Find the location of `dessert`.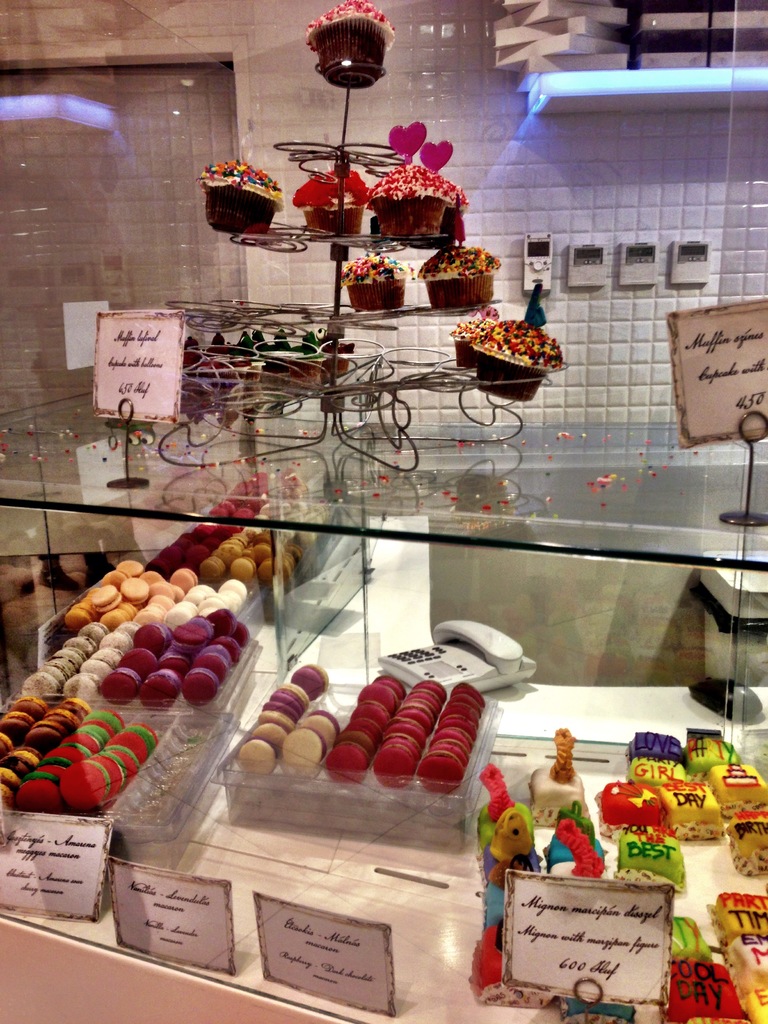
Location: rect(325, 666, 404, 778).
